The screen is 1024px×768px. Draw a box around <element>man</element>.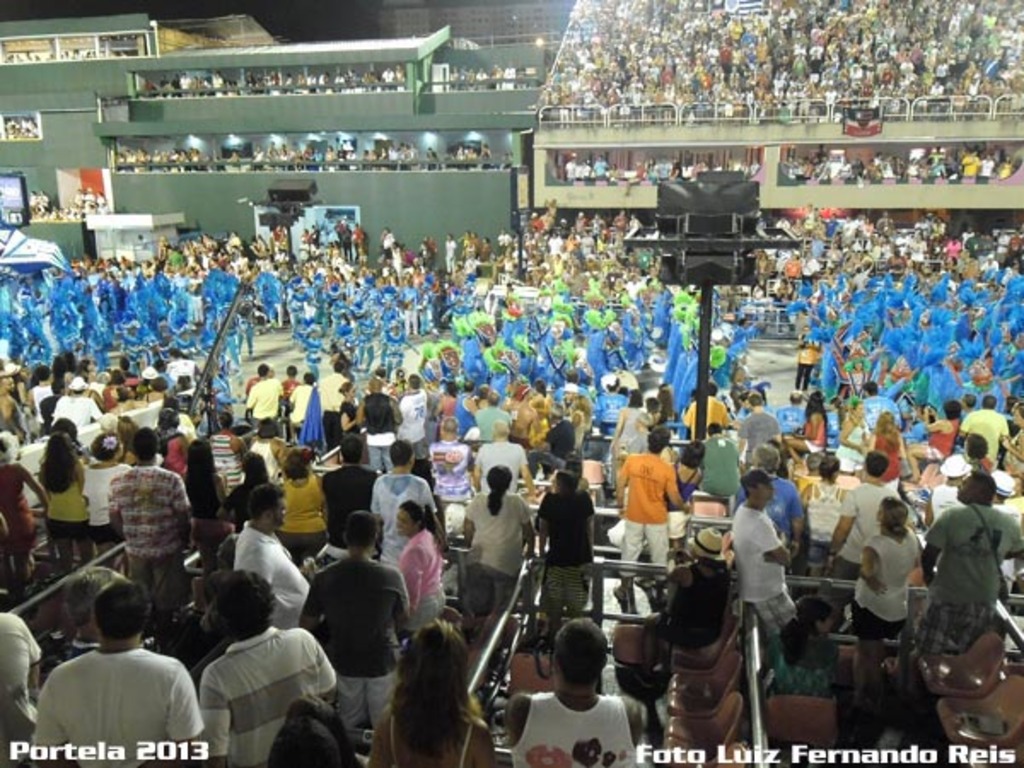
l=101, t=427, r=198, b=613.
